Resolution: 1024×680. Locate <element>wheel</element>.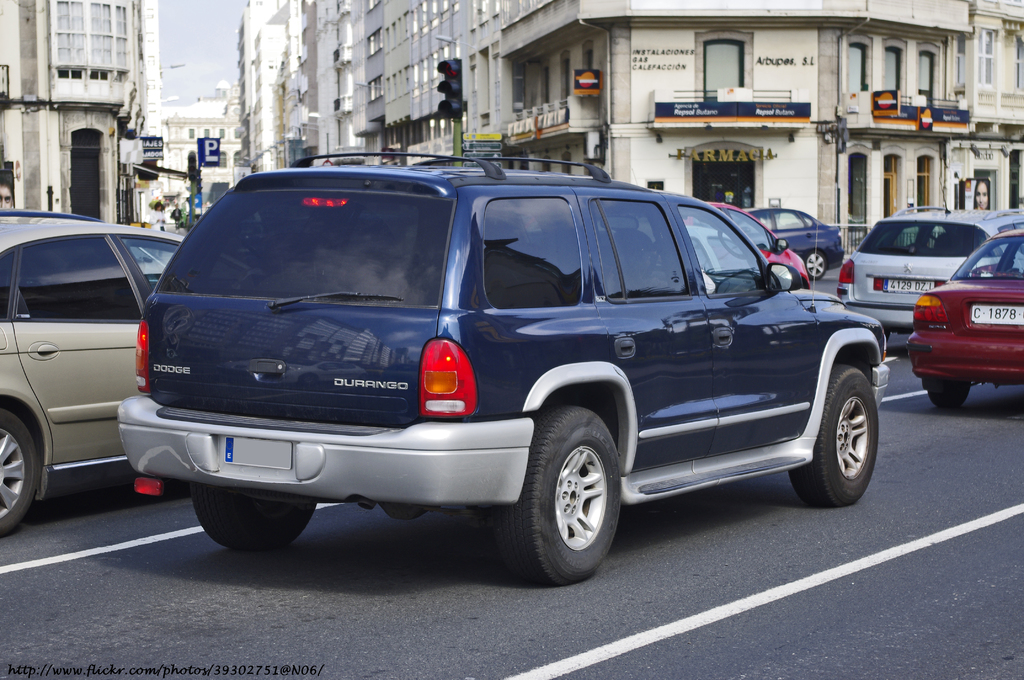
x1=189 y1=479 x2=322 y2=551.
